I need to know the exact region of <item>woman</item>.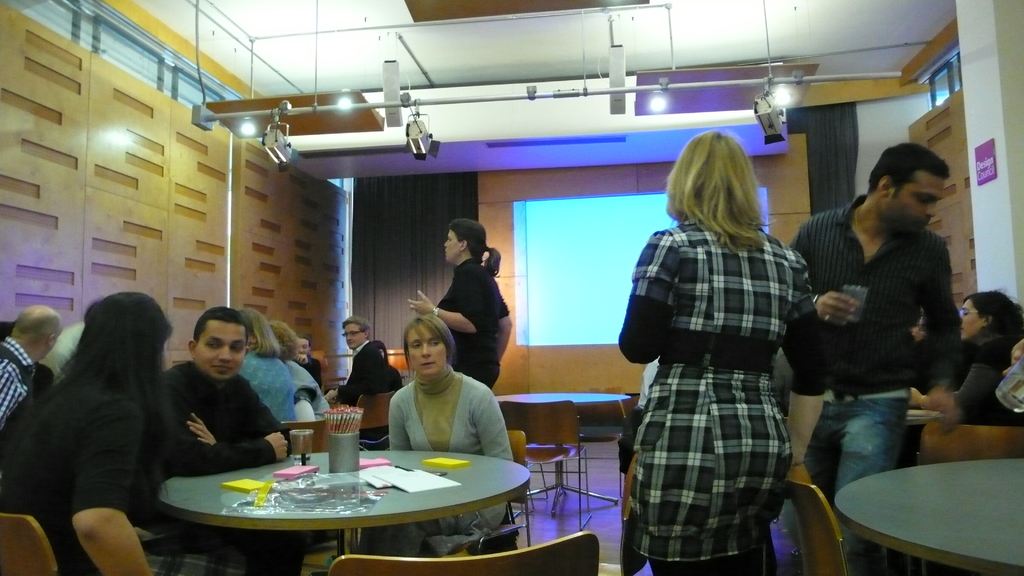
Region: [19, 273, 197, 573].
